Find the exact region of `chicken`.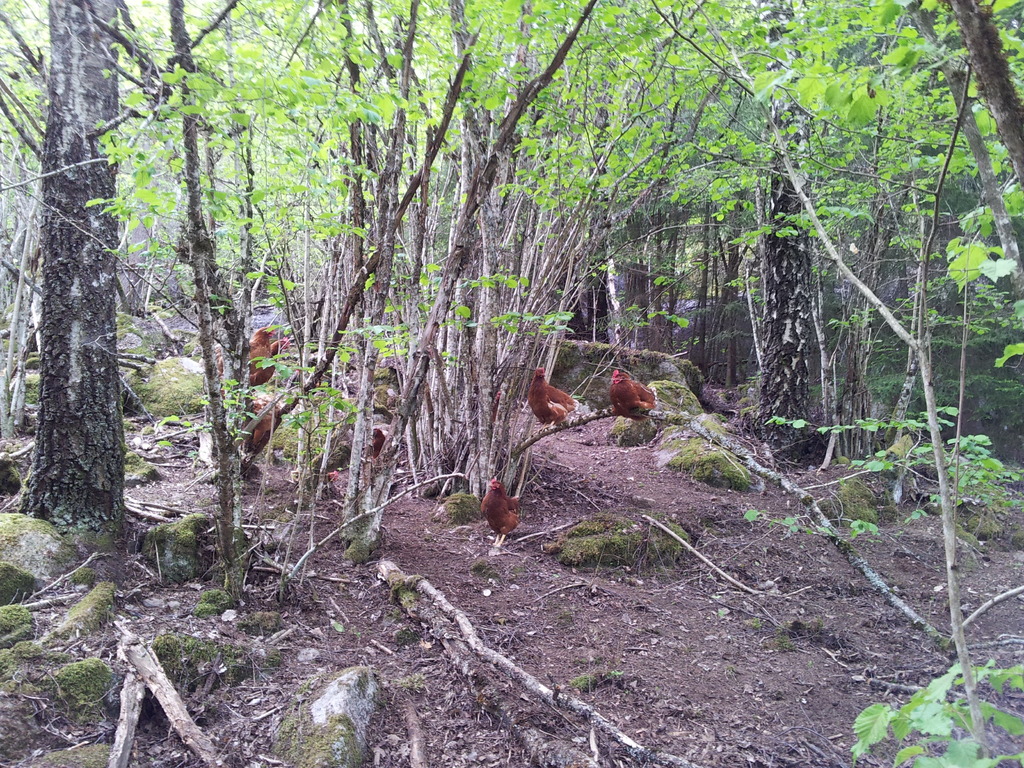
Exact region: <bbox>244, 332, 296, 388</bbox>.
